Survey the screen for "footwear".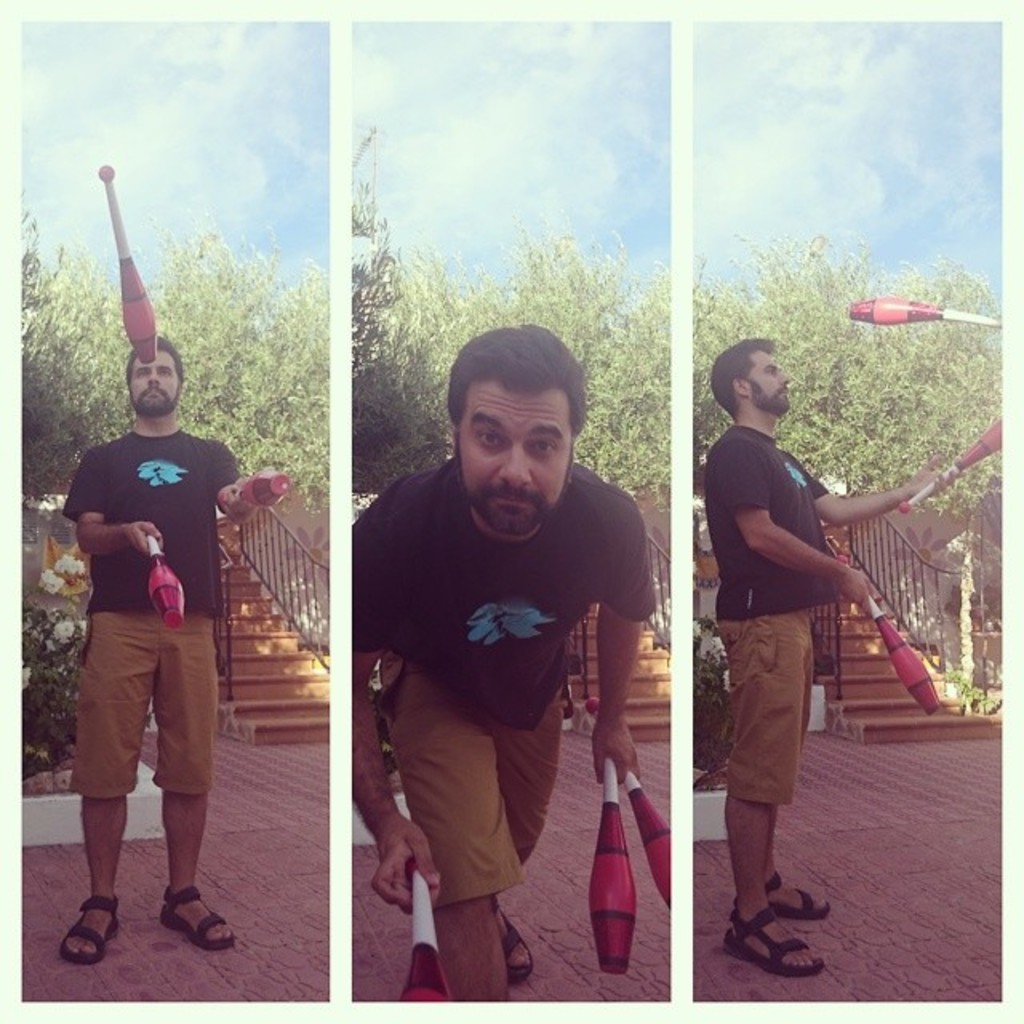
Survey found: (739, 878, 842, 986).
